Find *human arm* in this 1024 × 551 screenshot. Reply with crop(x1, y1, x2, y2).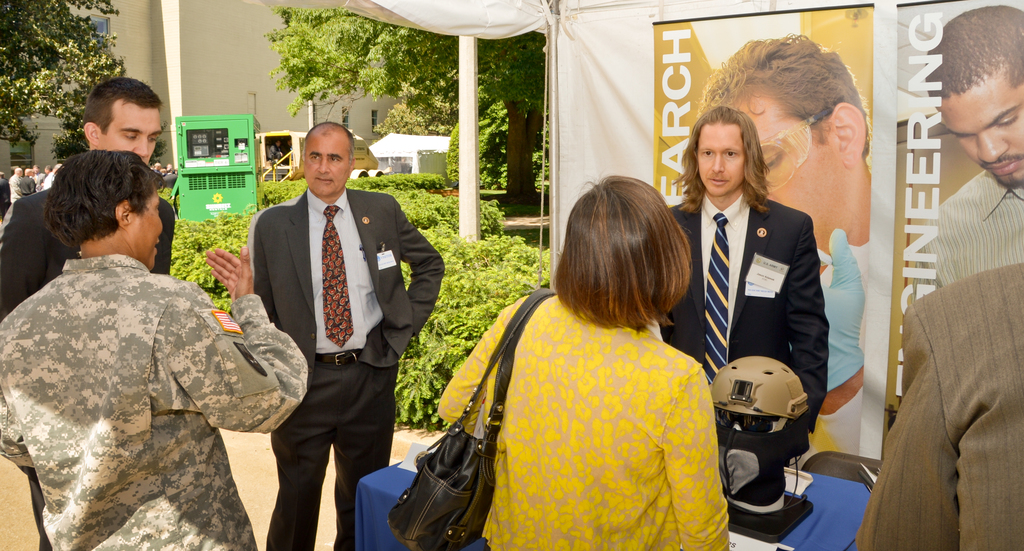
crop(851, 296, 971, 550).
